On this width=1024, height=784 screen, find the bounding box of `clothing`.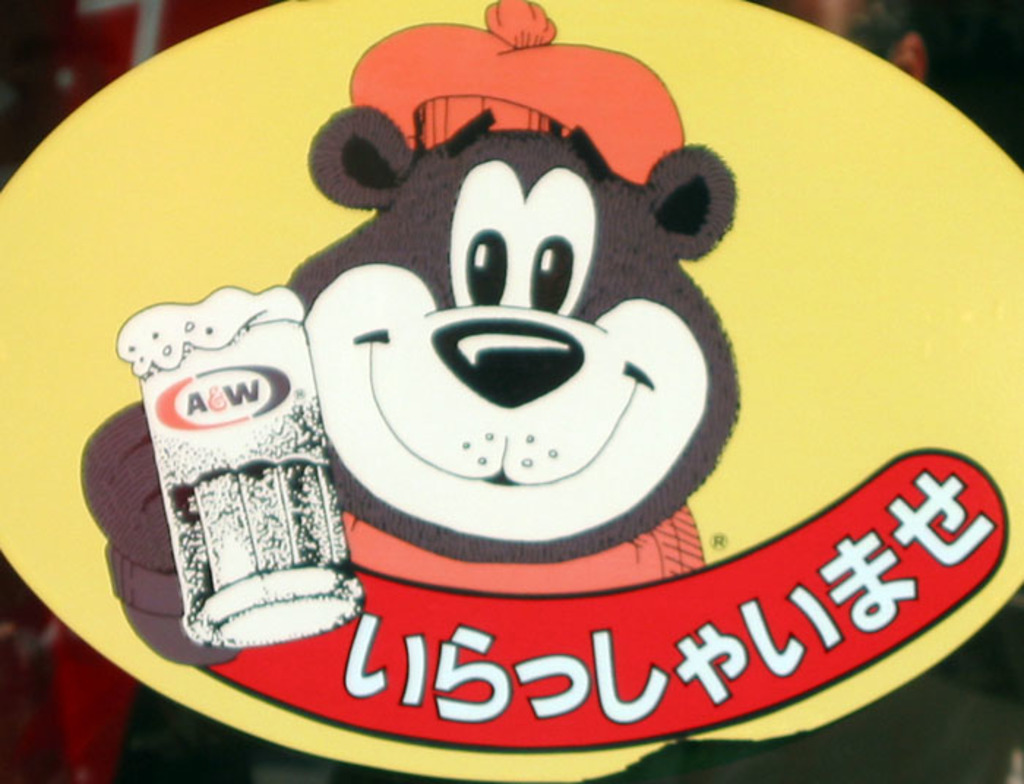
Bounding box: bbox(339, 505, 707, 570).
